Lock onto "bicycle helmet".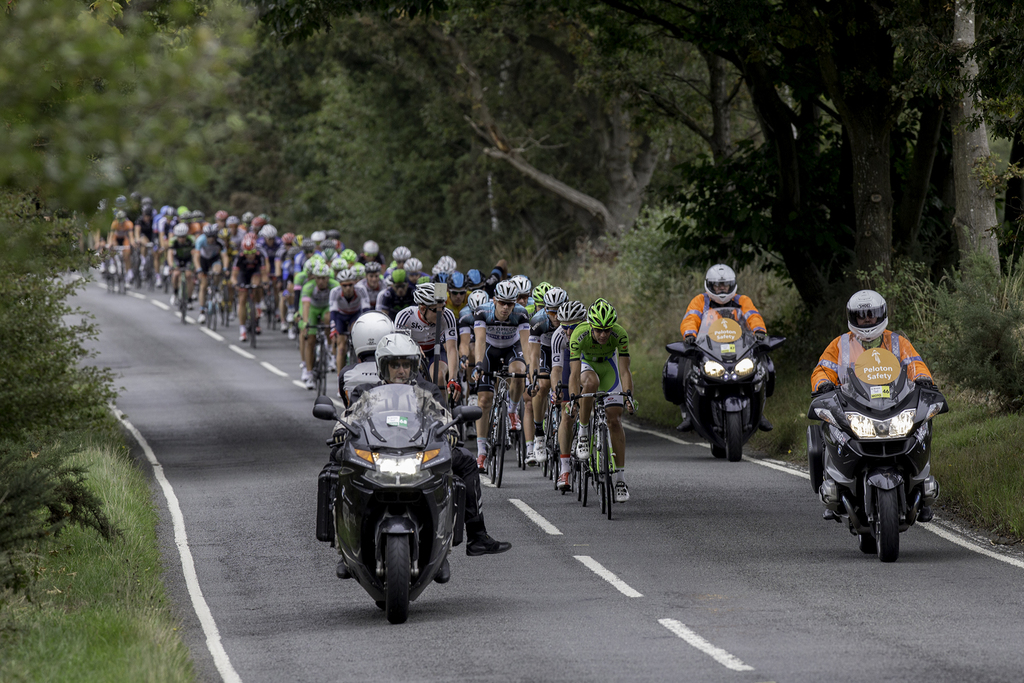
Locked: 324:229:340:242.
